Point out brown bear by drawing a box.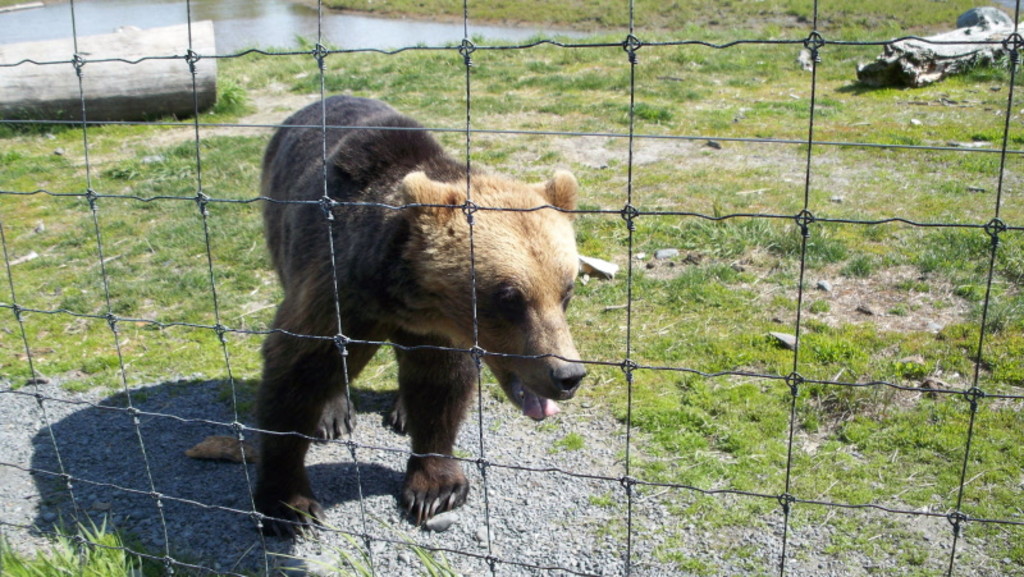
<bbox>250, 93, 591, 540</bbox>.
